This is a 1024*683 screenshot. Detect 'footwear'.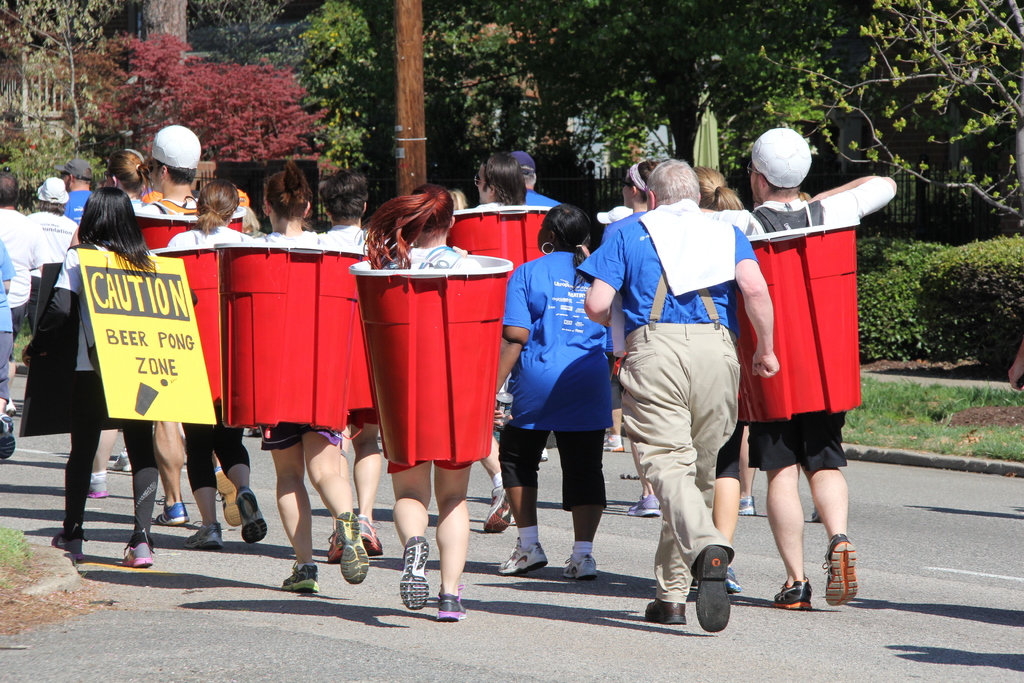
(342, 519, 370, 585).
